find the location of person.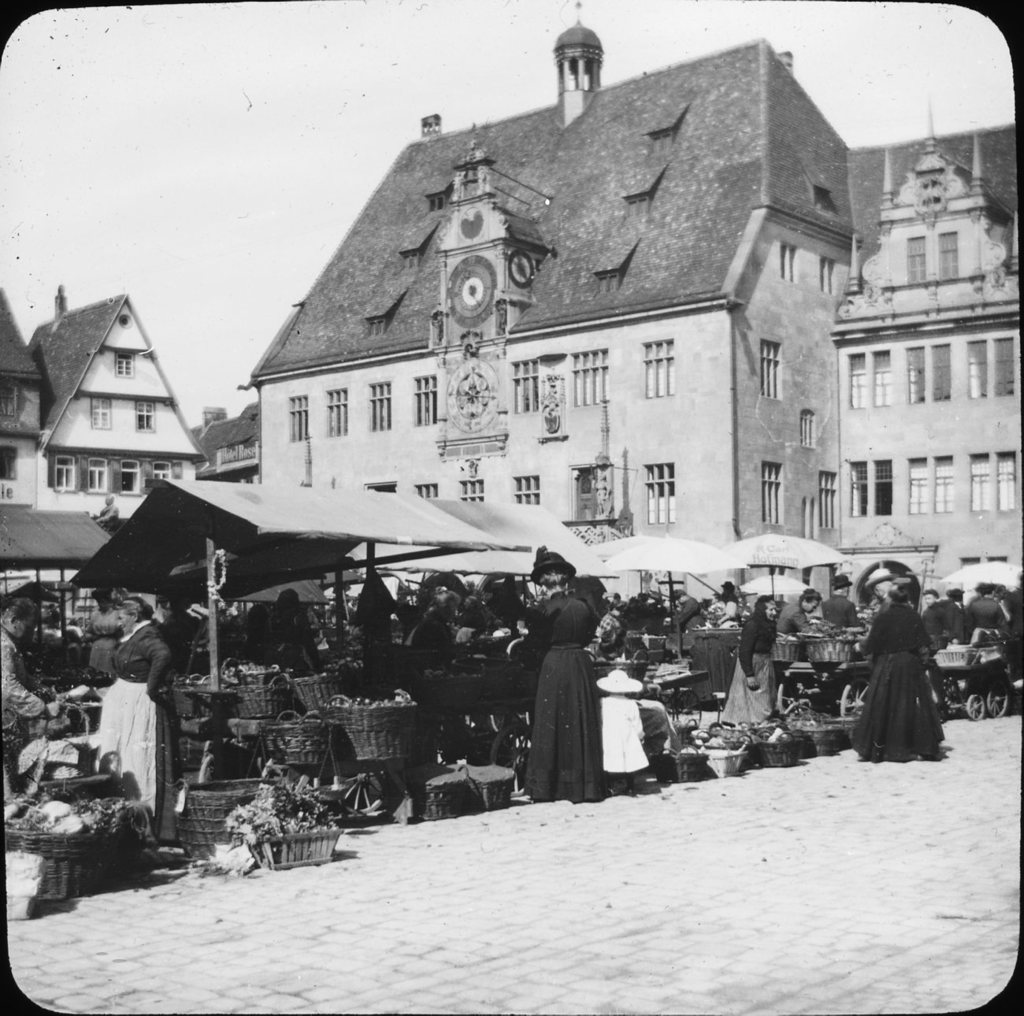
Location: <region>595, 667, 651, 791</region>.
